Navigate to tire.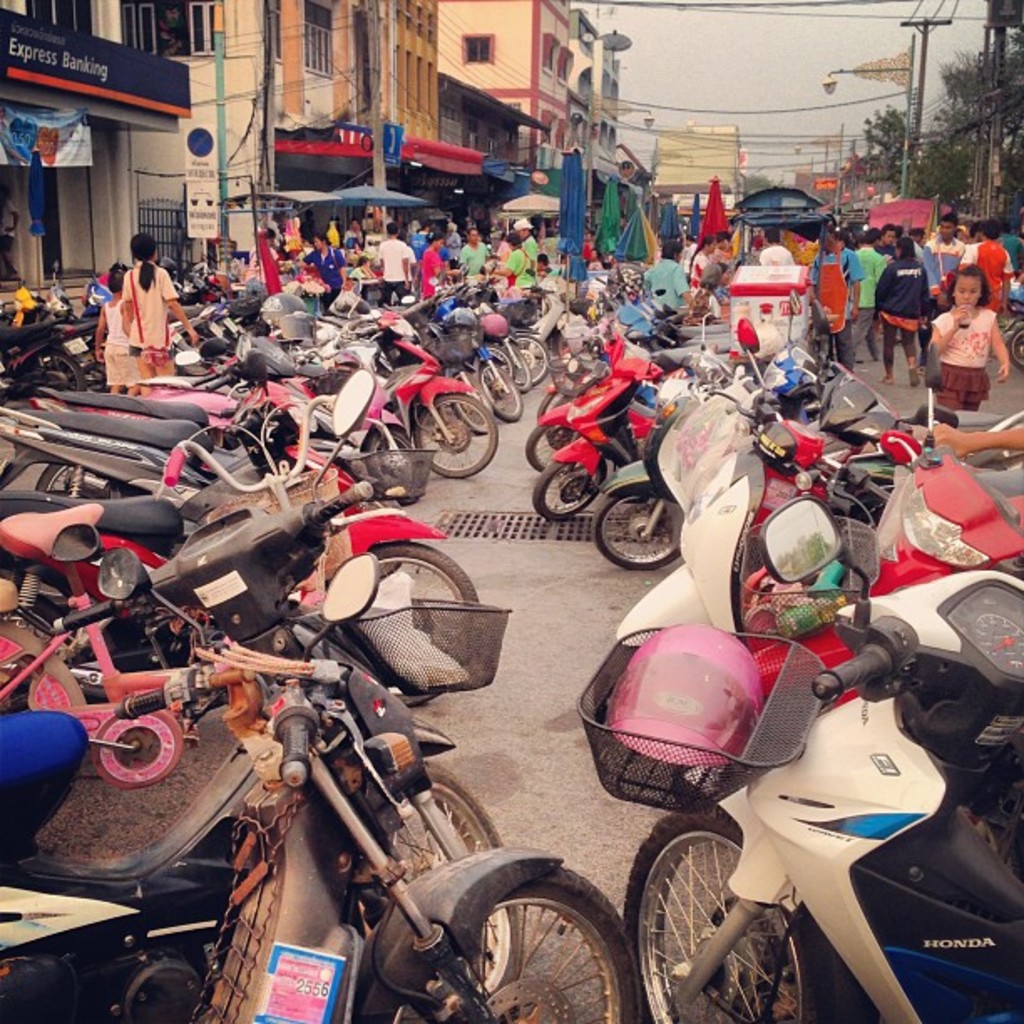
Navigation target: rect(360, 756, 527, 1011).
